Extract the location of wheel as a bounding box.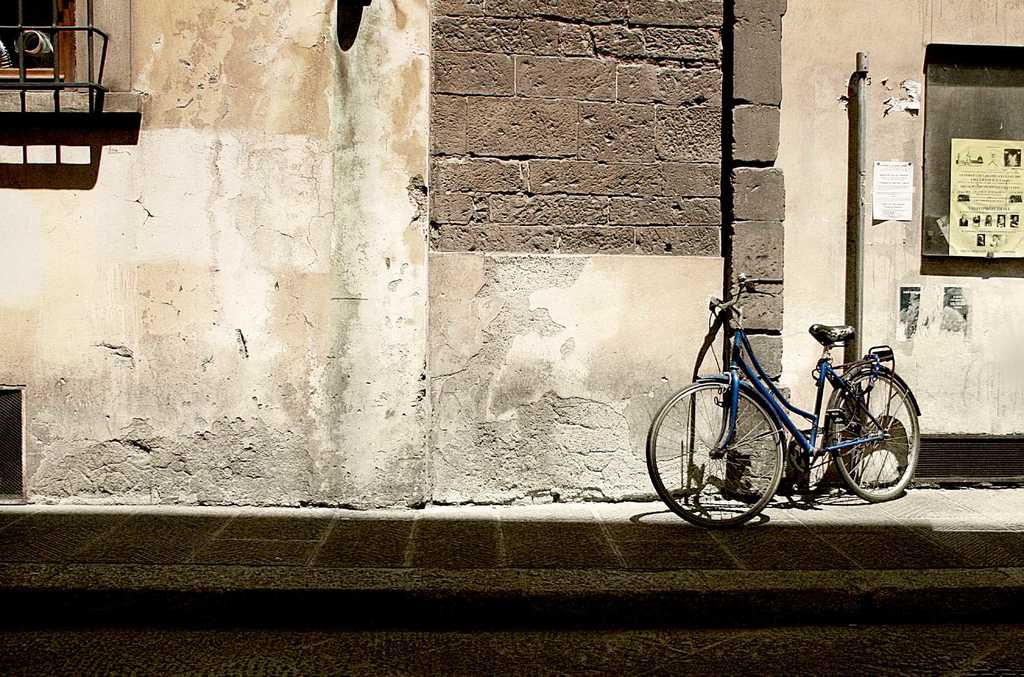
{"x1": 826, "y1": 363, "x2": 918, "y2": 503}.
